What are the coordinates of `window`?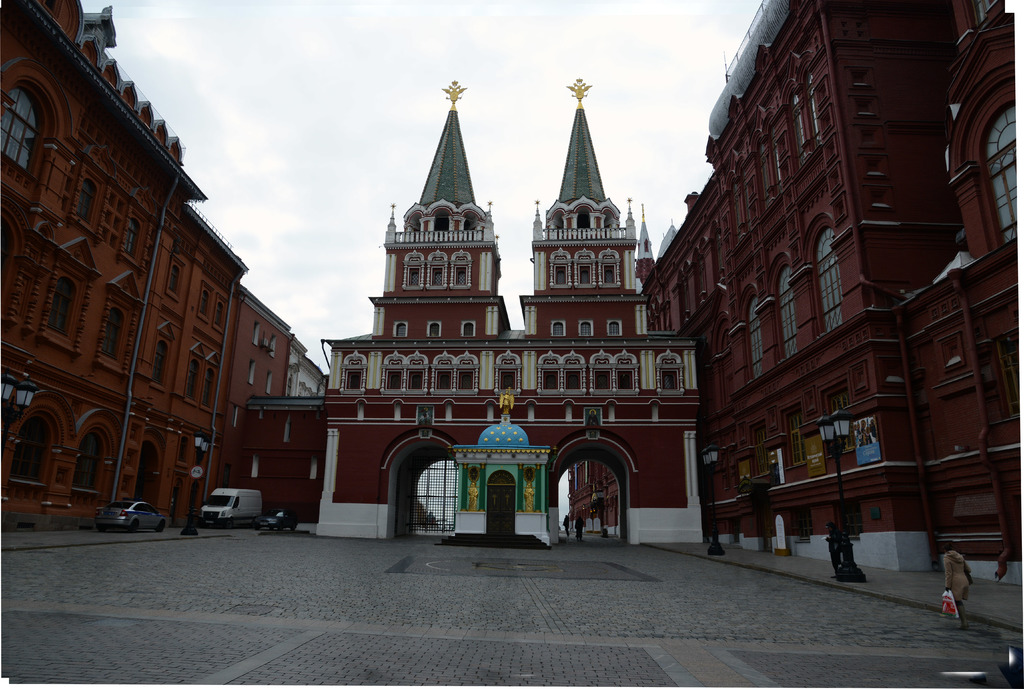
x1=431, y1=323, x2=440, y2=341.
